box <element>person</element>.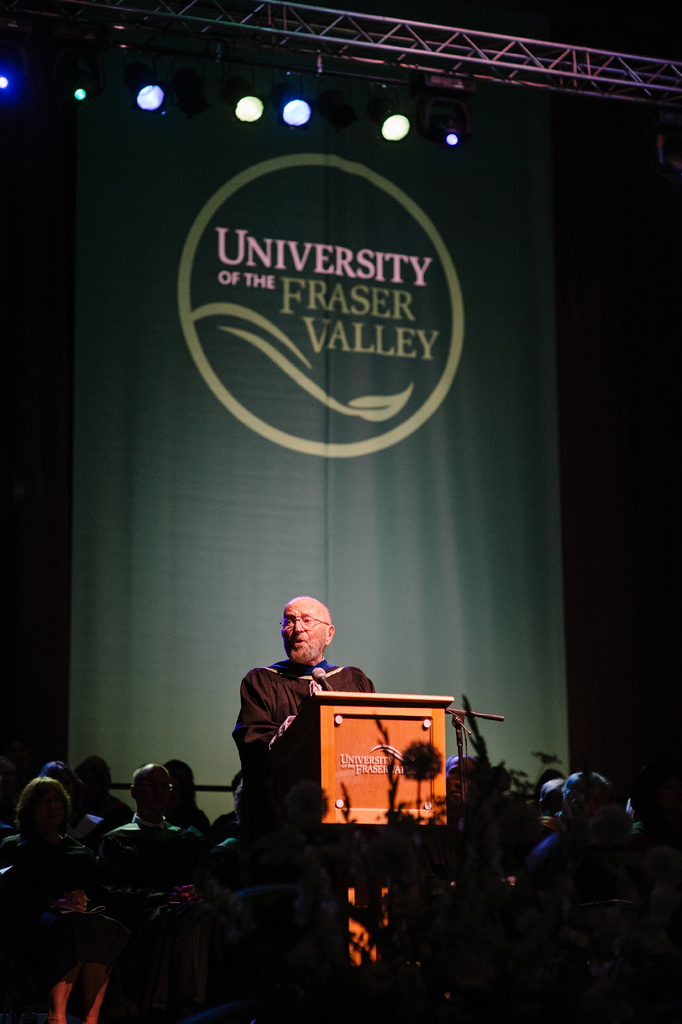
{"left": 242, "top": 602, "right": 373, "bottom": 832}.
